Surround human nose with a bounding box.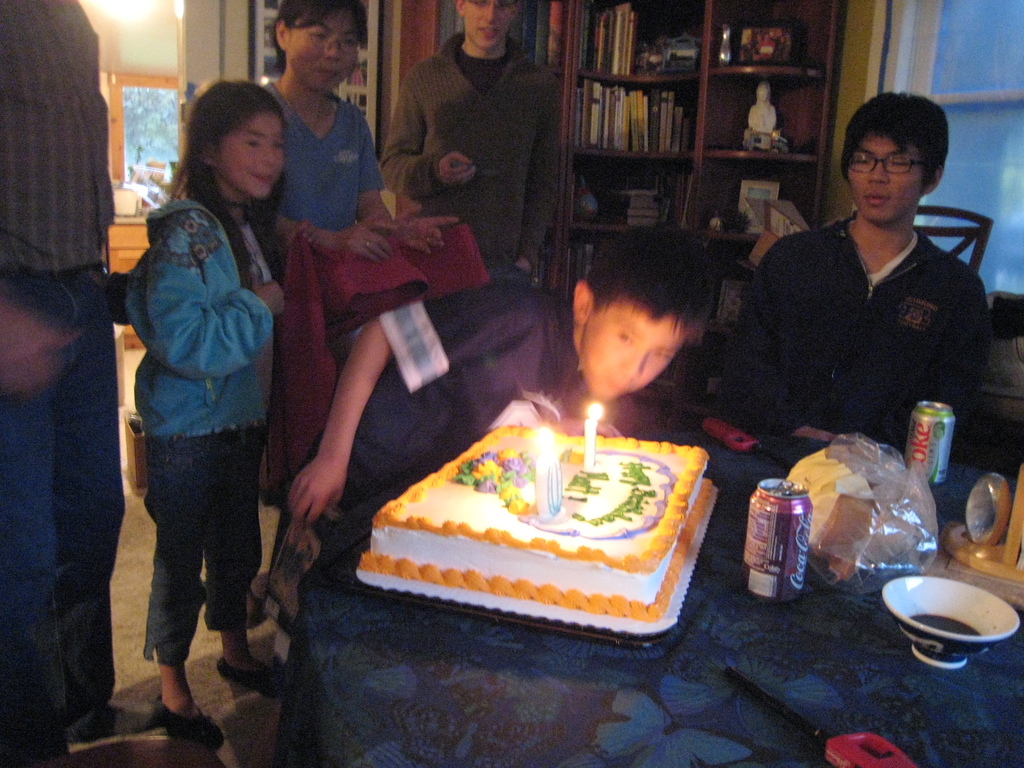
[left=260, top=145, right=276, bottom=166].
